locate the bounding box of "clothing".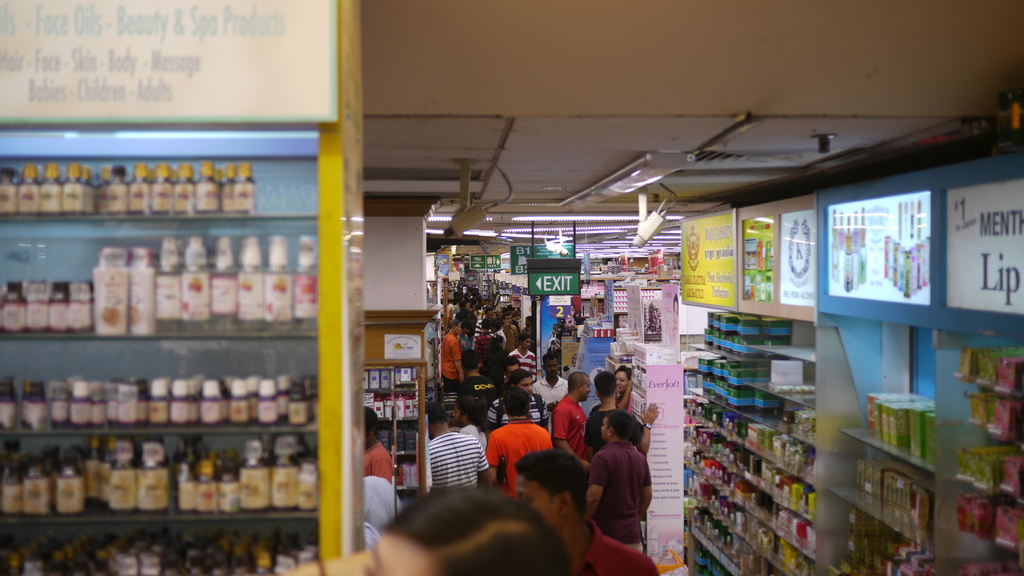
Bounding box: <bbox>459, 371, 503, 413</bbox>.
